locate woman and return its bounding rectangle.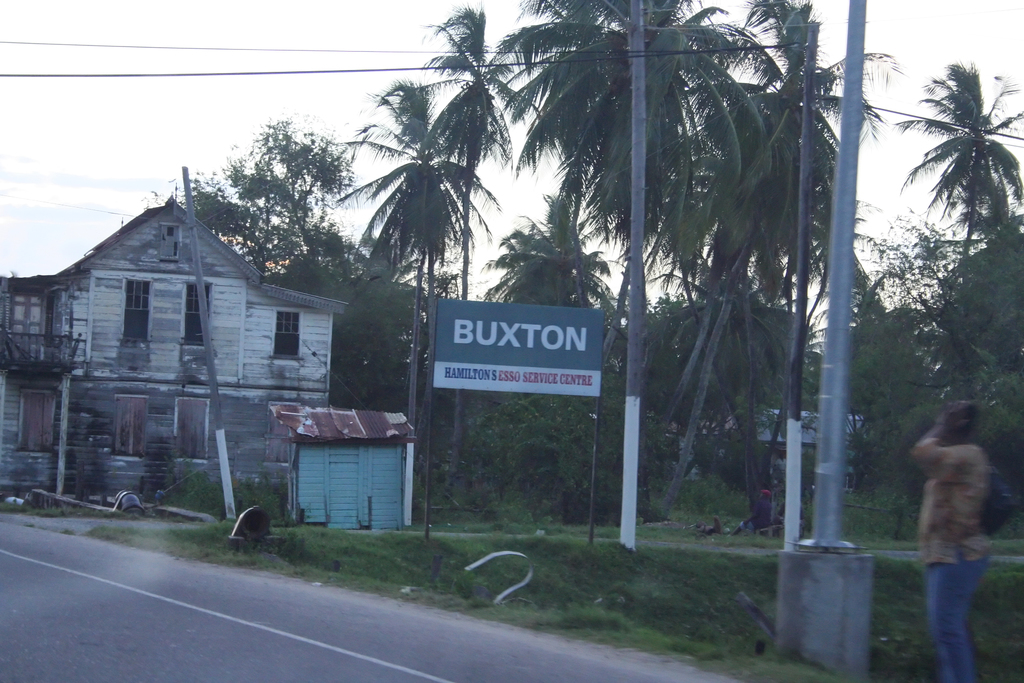
BBox(899, 378, 1019, 669).
